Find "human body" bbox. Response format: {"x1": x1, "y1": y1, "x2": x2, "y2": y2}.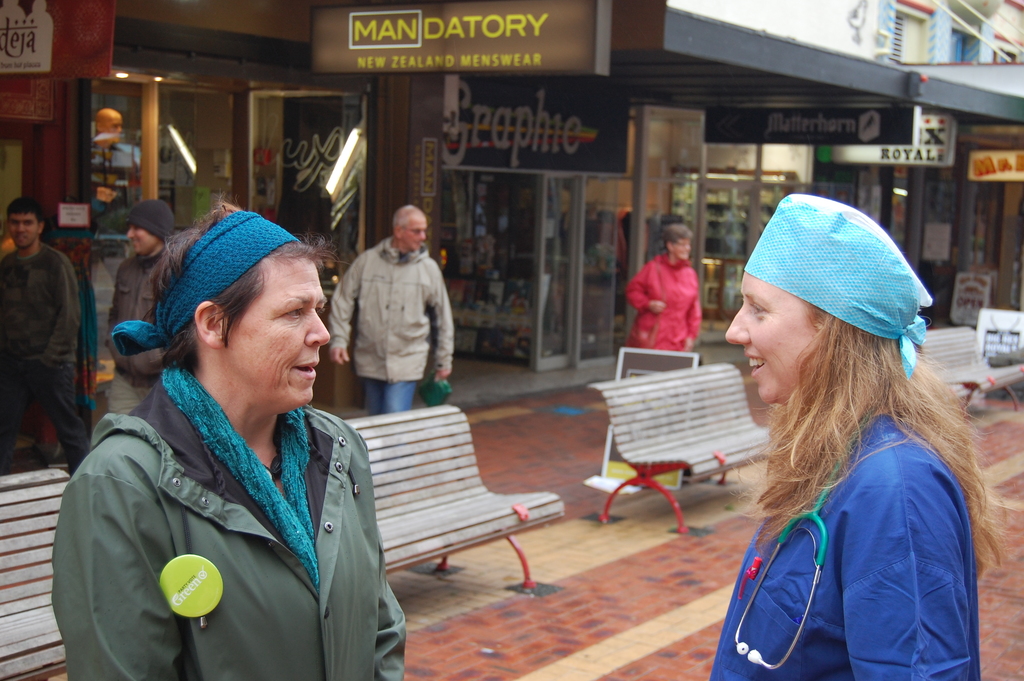
{"x1": 58, "y1": 225, "x2": 396, "y2": 680}.
